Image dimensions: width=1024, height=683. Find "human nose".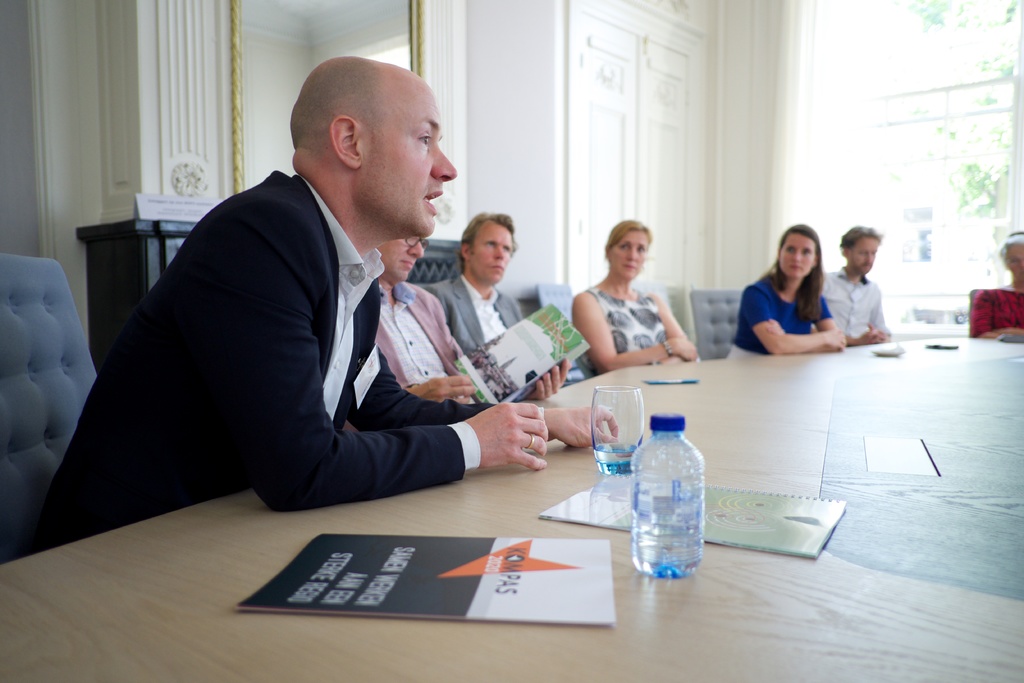
[left=493, top=247, right=507, bottom=260].
